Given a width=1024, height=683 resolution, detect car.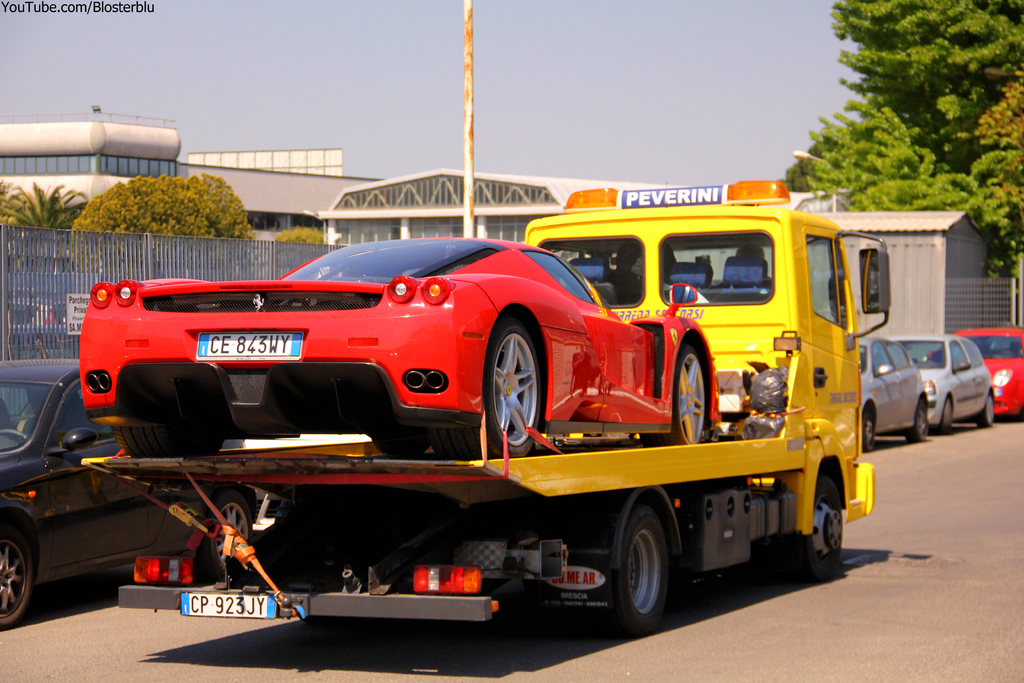
955, 327, 1023, 418.
